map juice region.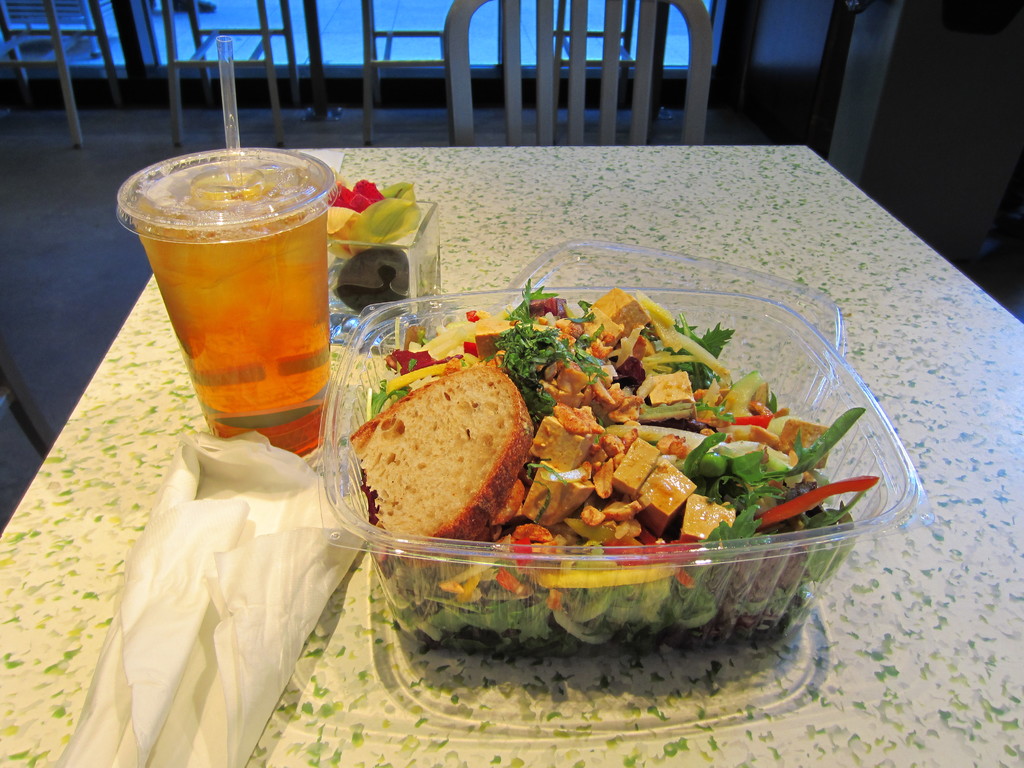
Mapped to <region>121, 170, 334, 461</region>.
